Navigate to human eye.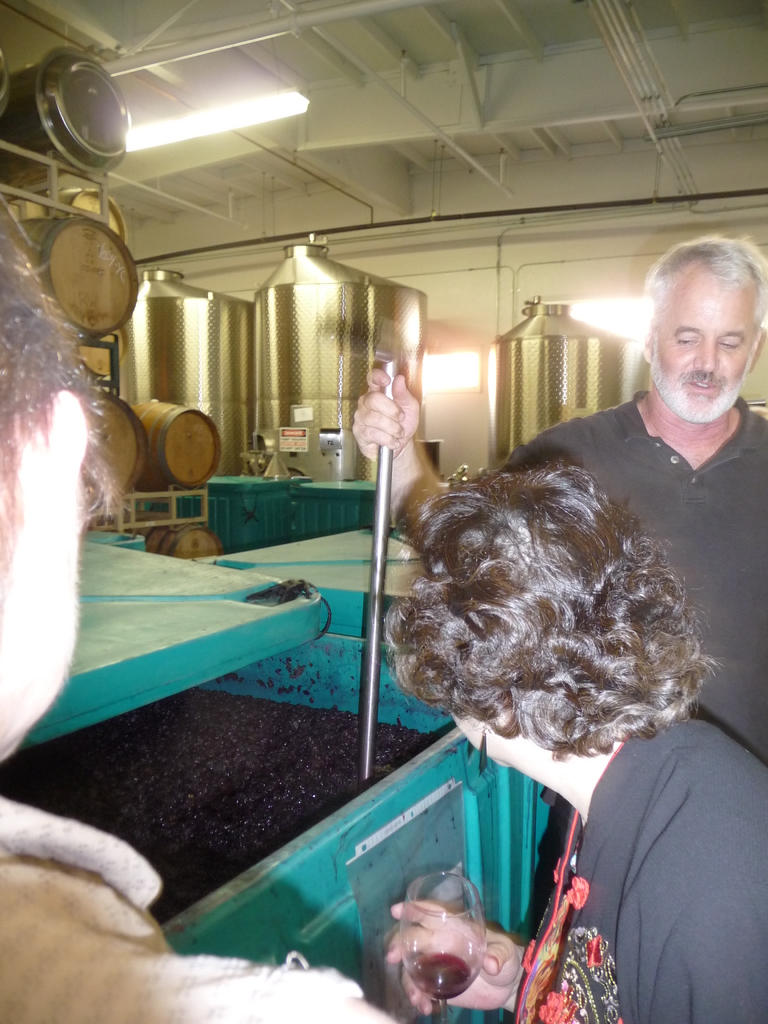
Navigation target: 670,330,698,349.
